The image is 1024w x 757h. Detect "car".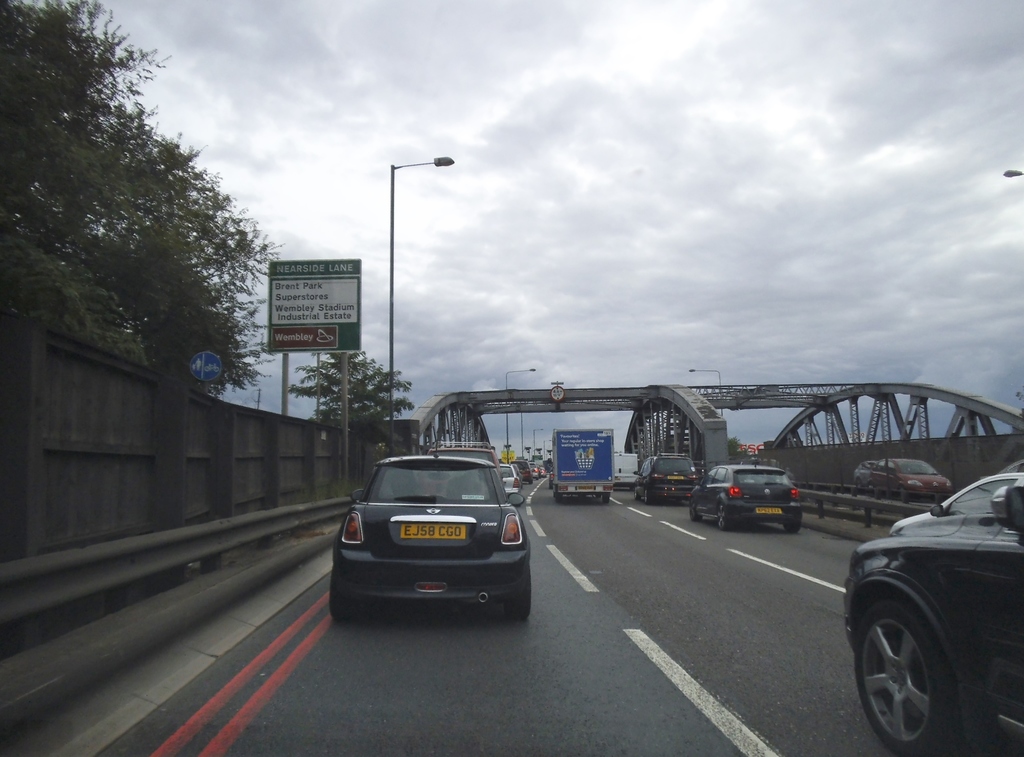
Detection: {"left": 635, "top": 450, "right": 699, "bottom": 506}.
